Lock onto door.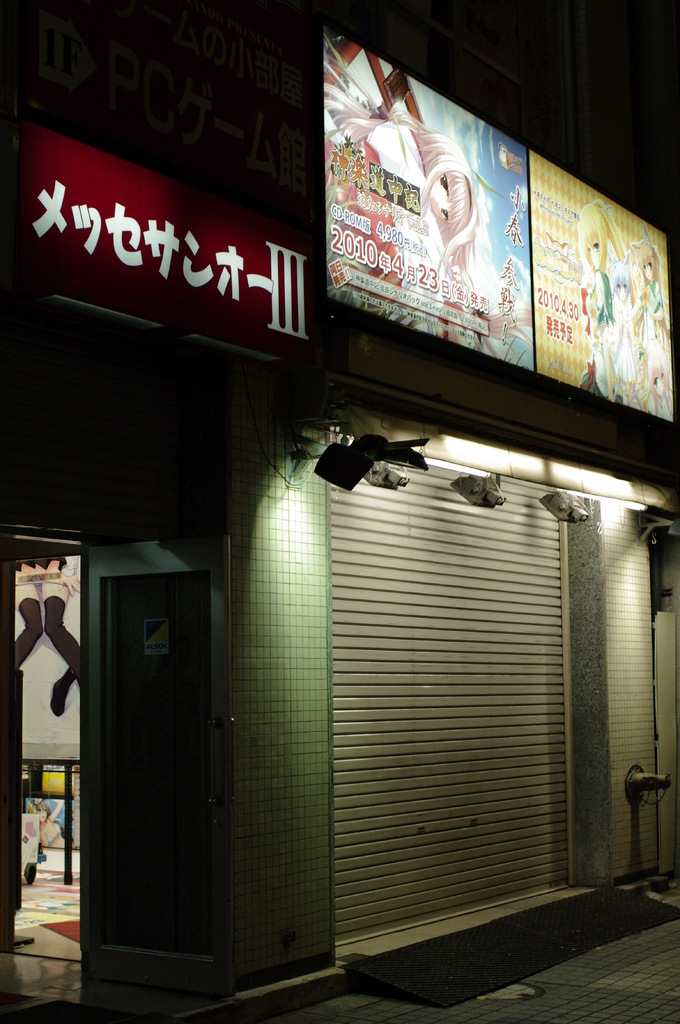
Locked: l=74, t=534, r=232, b=990.
